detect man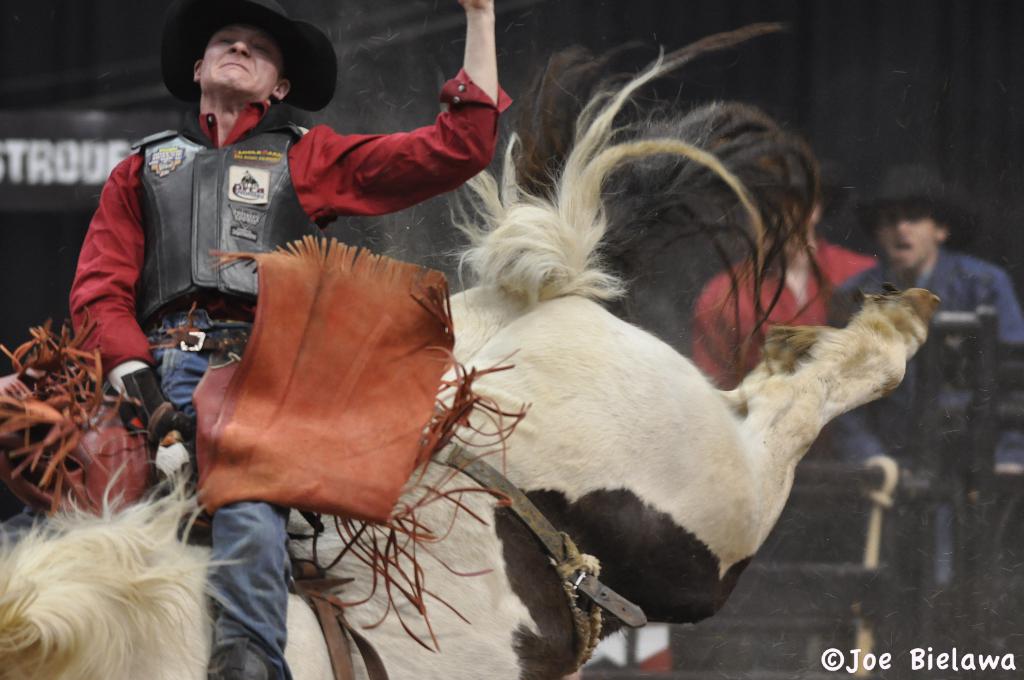
{"left": 817, "top": 171, "right": 1023, "bottom": 596}
